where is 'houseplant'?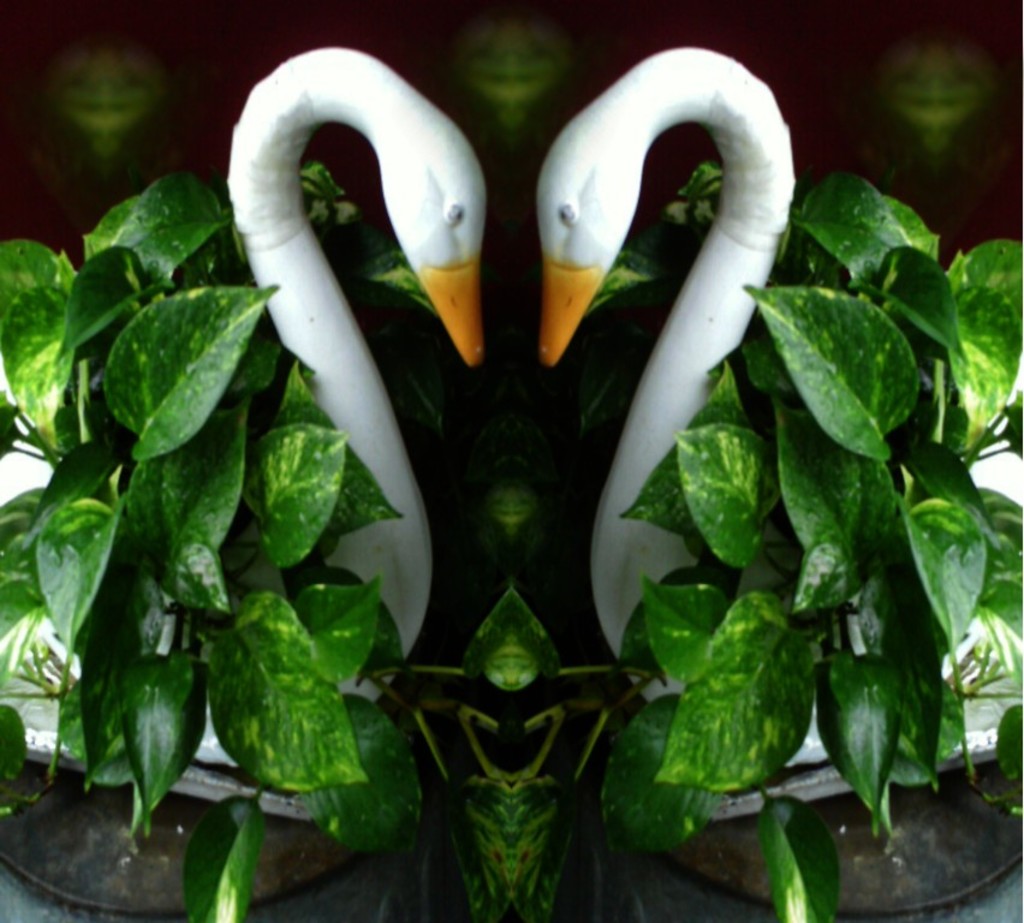
region(0, 44, 494, 916).
